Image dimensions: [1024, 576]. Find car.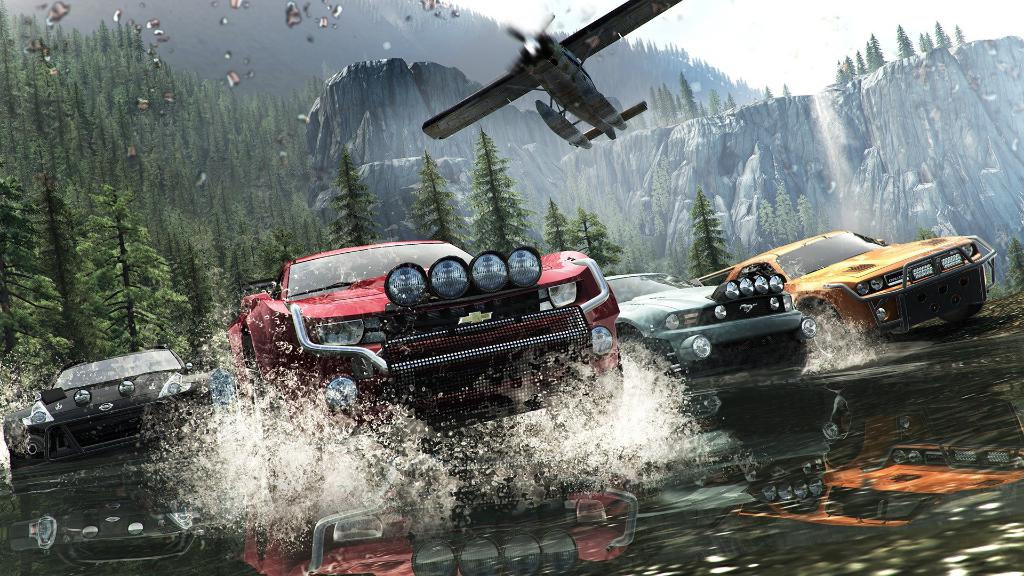
(614,271,822,409).
